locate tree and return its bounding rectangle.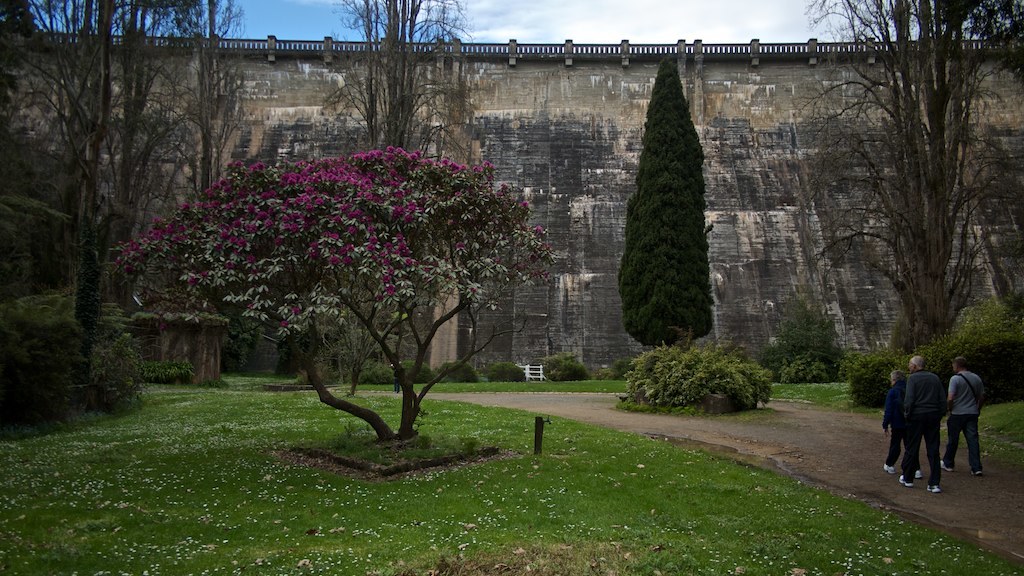
(630, 348, 746, 412).
